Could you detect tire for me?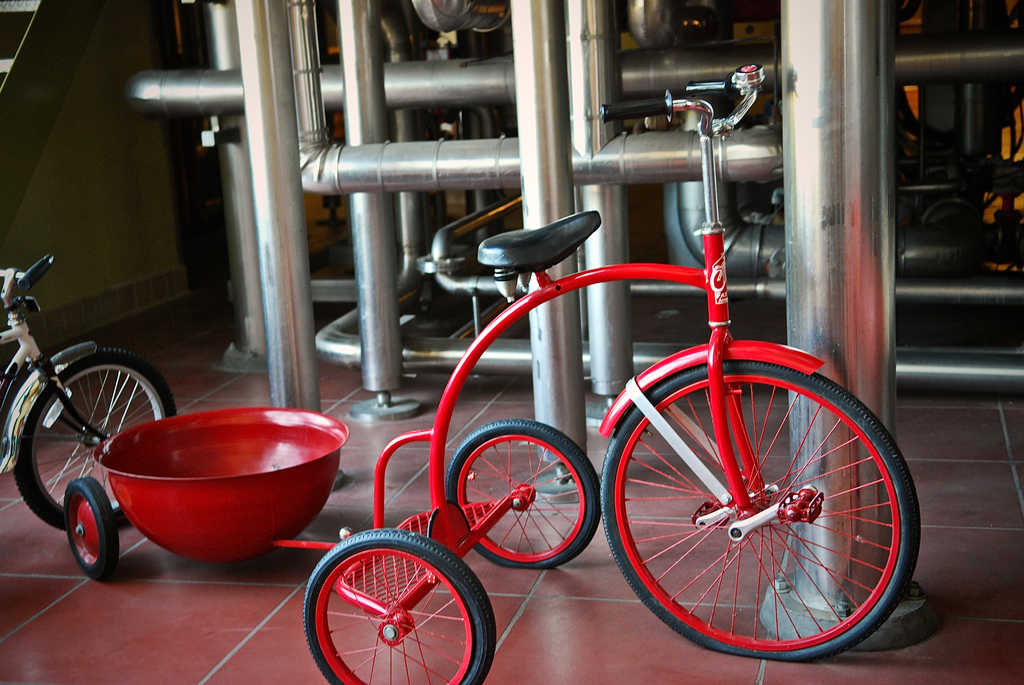
Detection result: <bbox>446, 420, 597, 568</bbox>.
